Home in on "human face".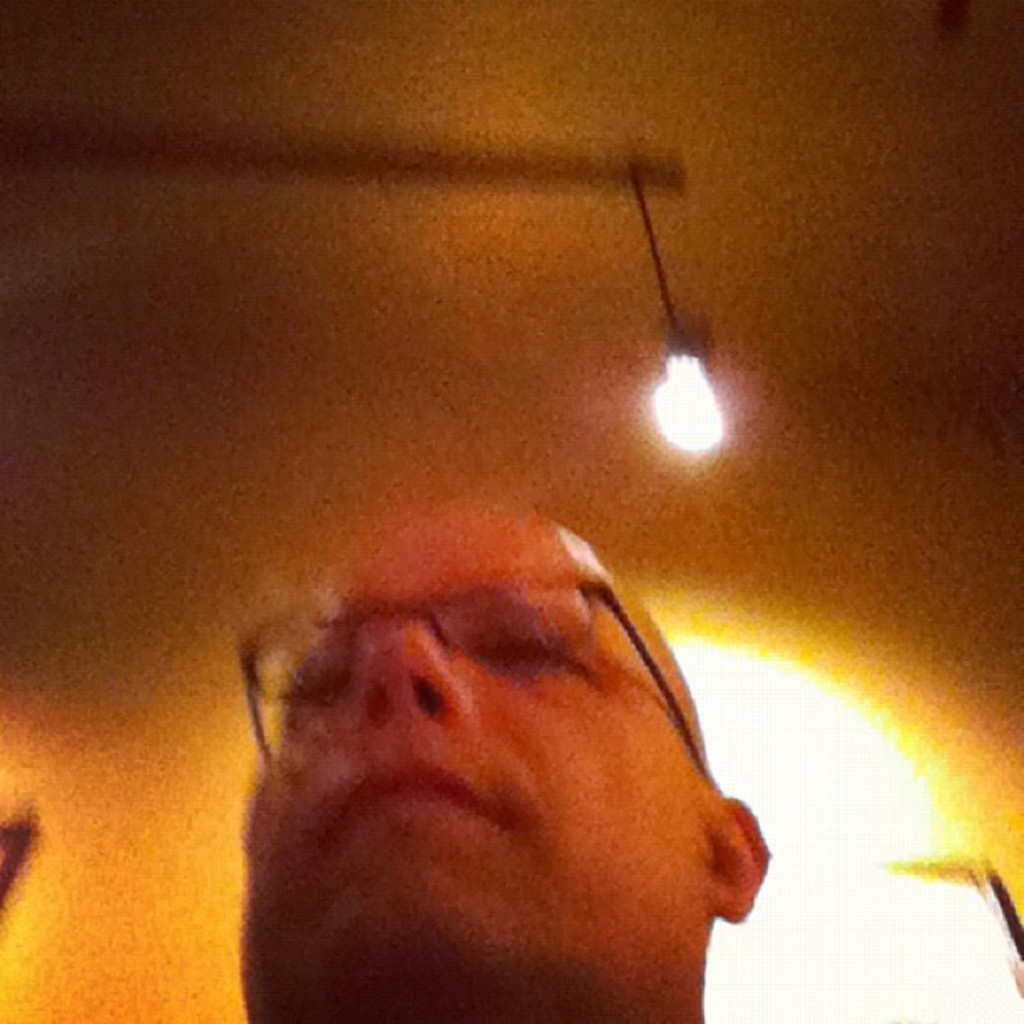
Homed in at <region>243, 514, 719, 1016</region>.
